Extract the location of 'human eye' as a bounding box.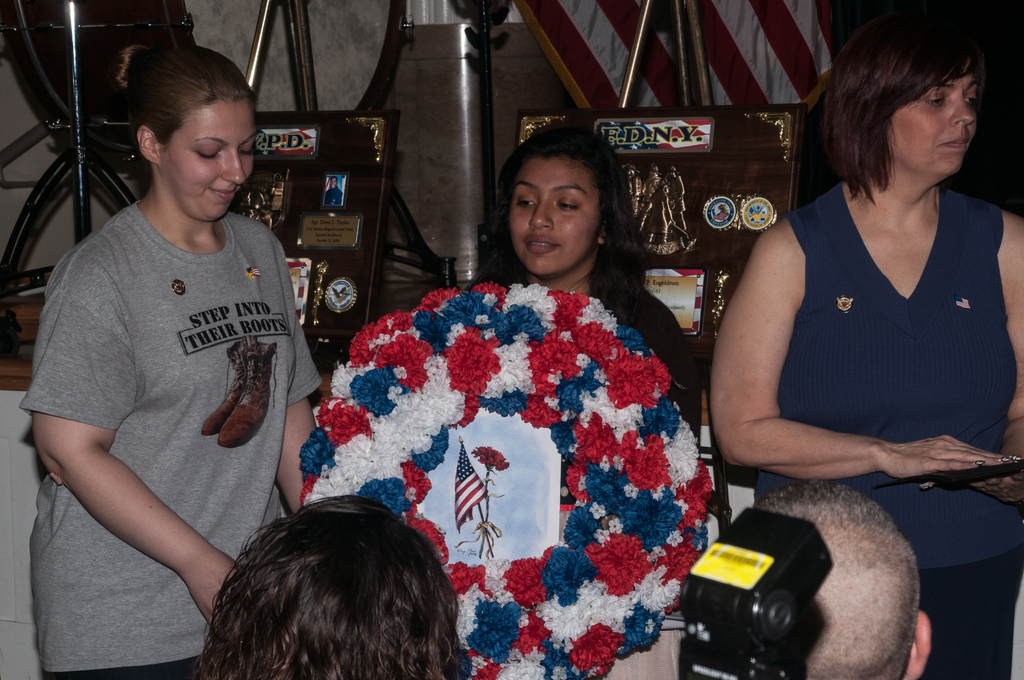
(553, 194, 582, 216).
